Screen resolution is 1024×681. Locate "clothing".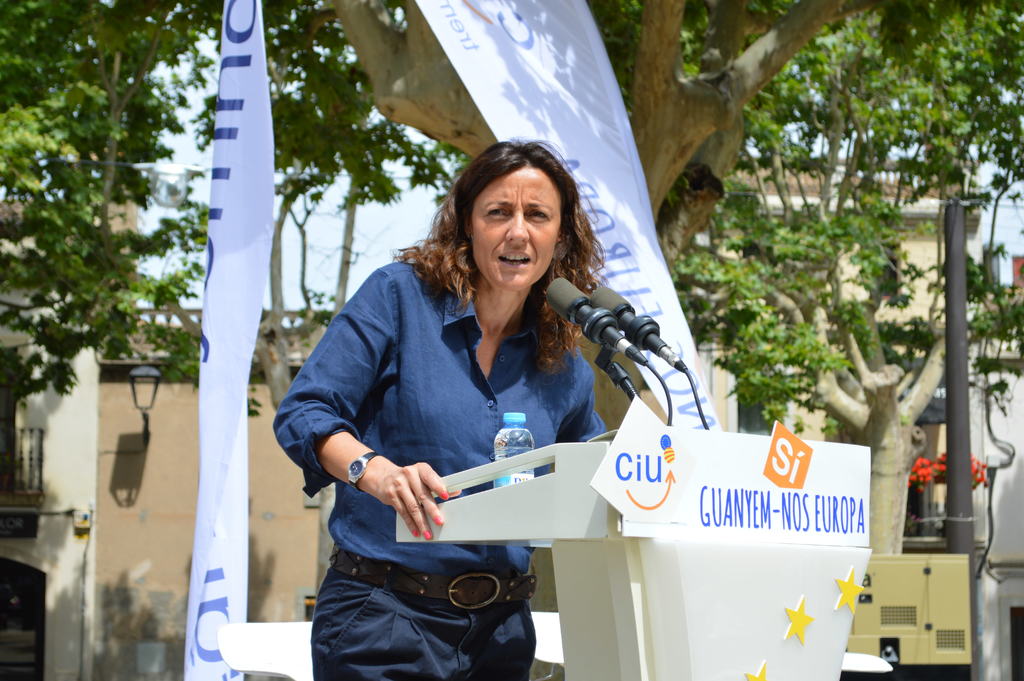
detection(256, 265, 601, 680).
